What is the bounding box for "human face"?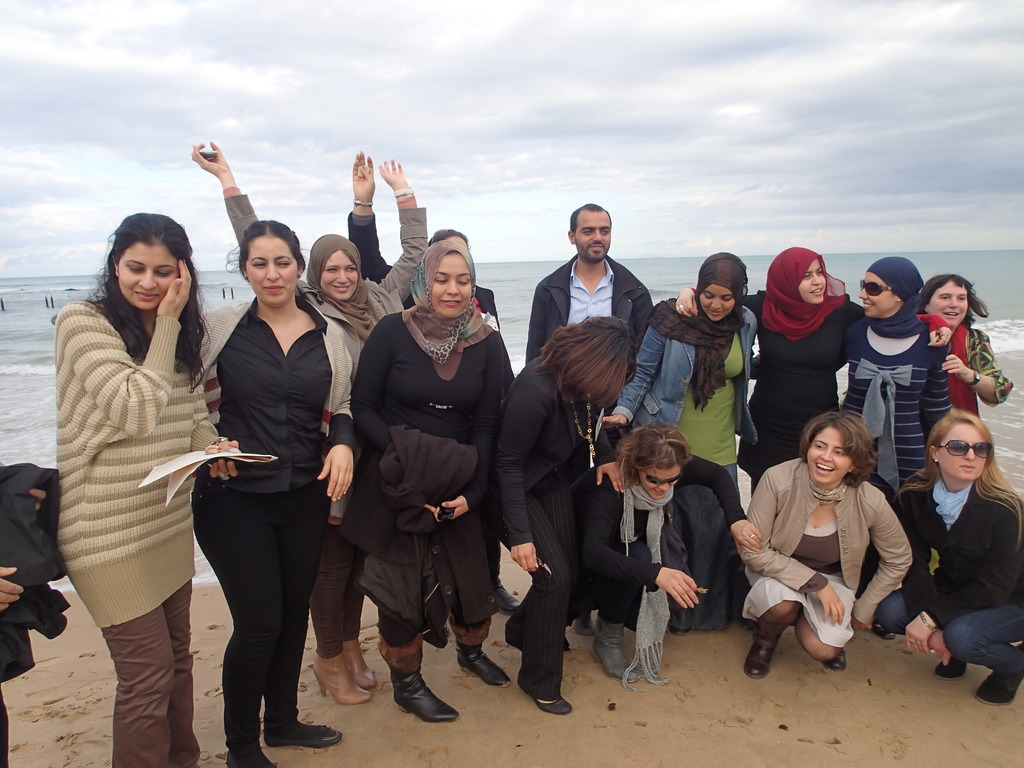
{"x1": 637, "y1": 465, "x2": 679, "y2": 498}.
